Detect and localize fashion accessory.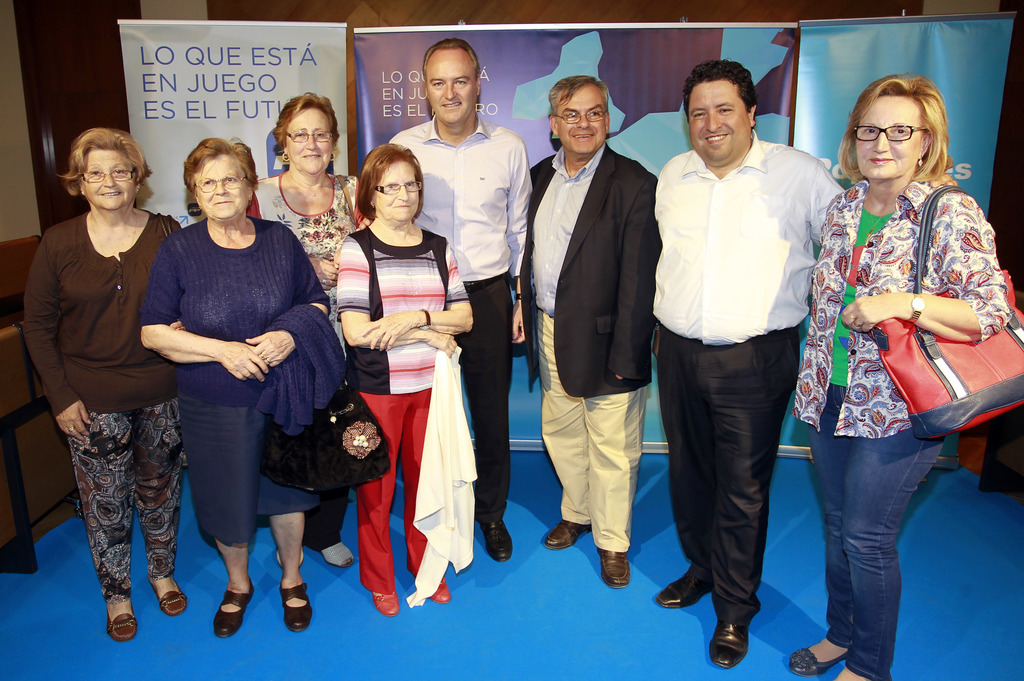
Localized at <region>146, 577, 188, 615</region>.
